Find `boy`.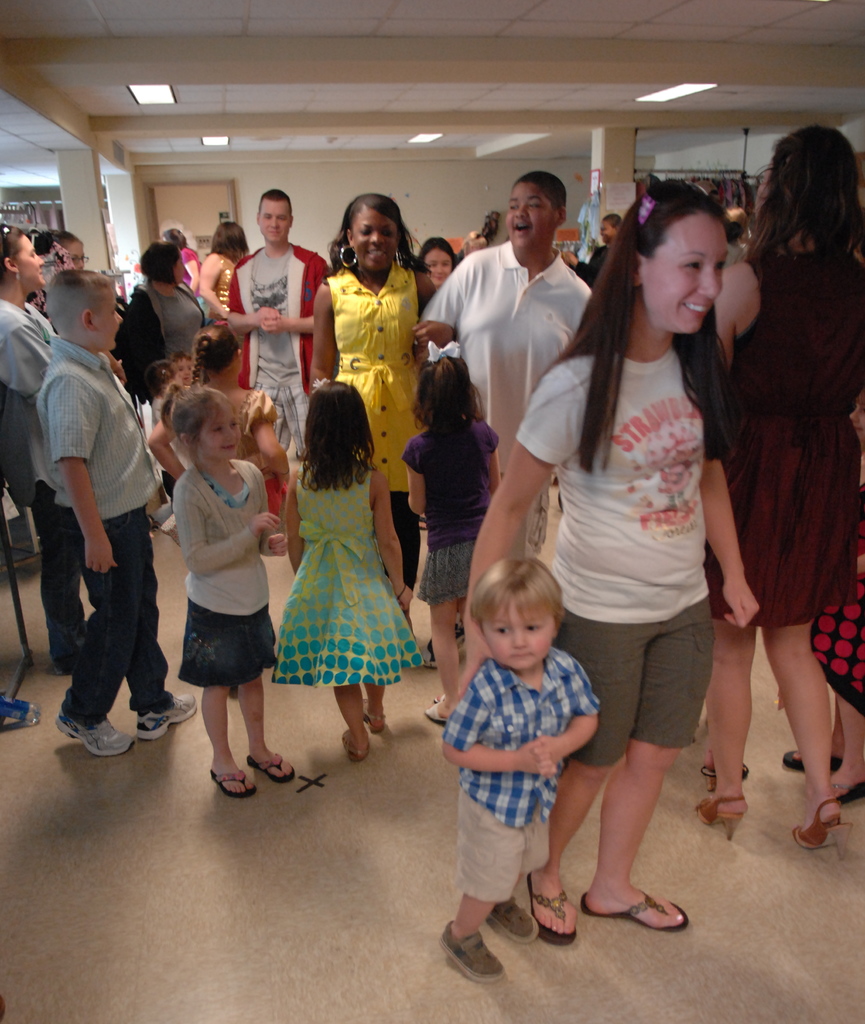
{"x1": 55, "y1": 269, "x2": 194, "y2": 760}.
